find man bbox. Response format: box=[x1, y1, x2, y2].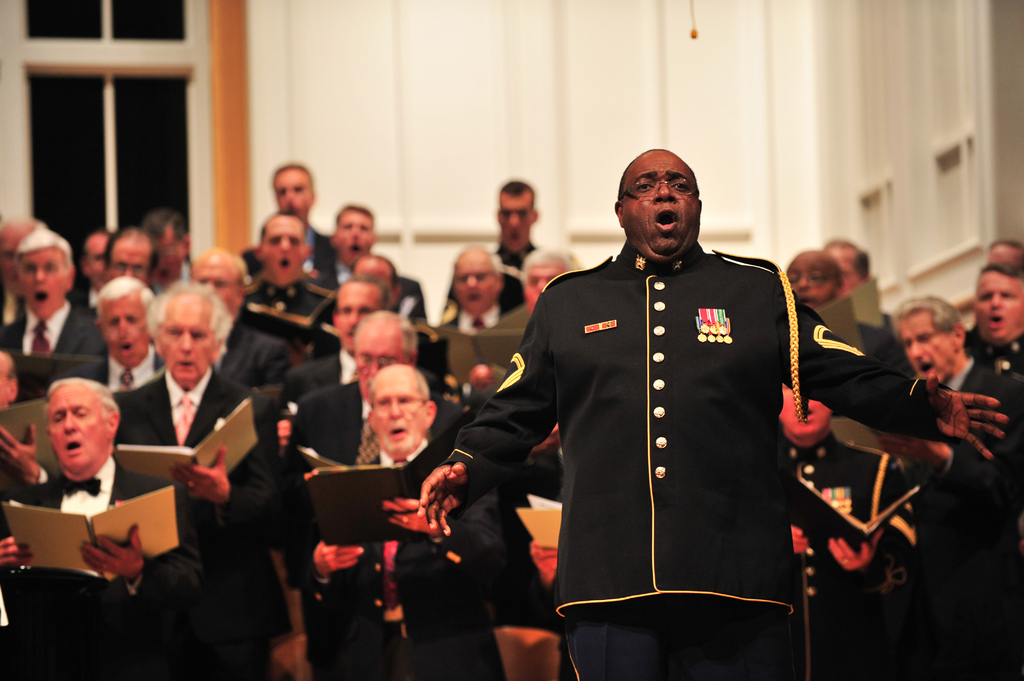
box=[321, 200, 432, 323].
